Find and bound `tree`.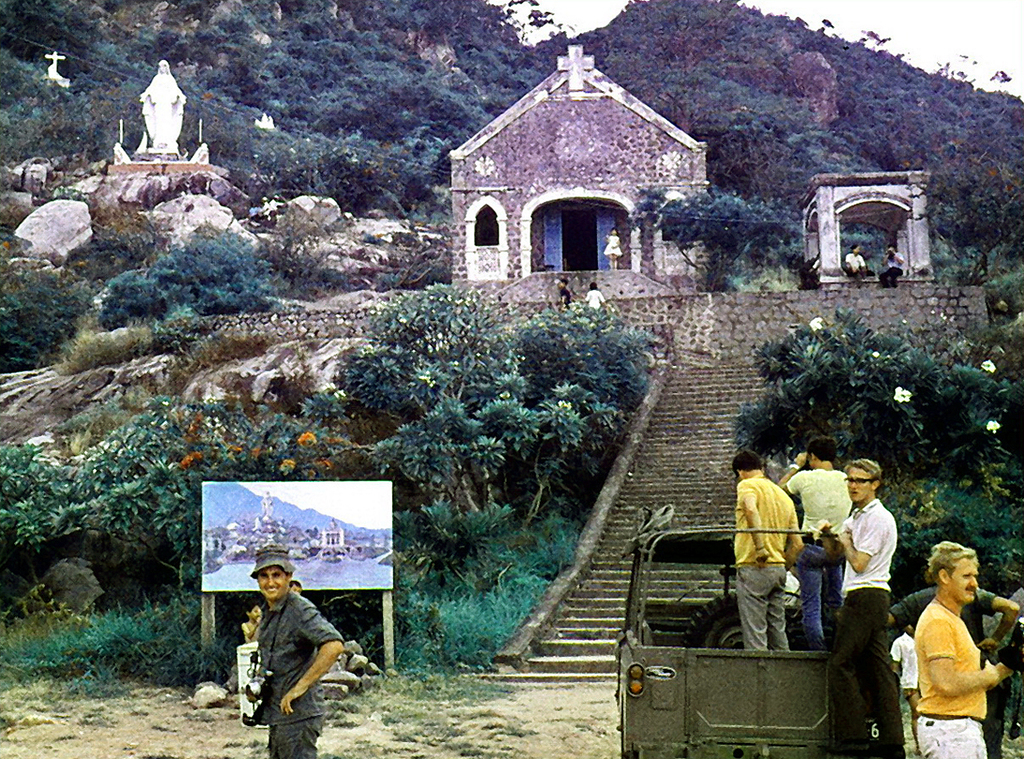
Bound: (0,266,112,379).
